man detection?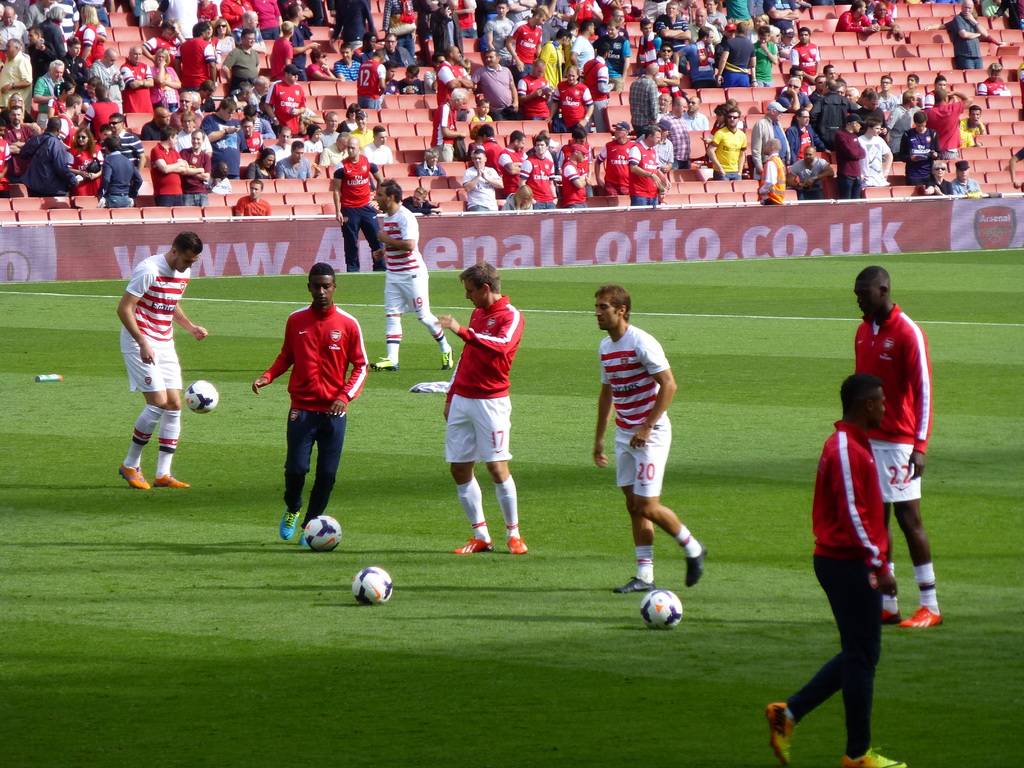
x1=119, y1=49, x2=156, y2=117
